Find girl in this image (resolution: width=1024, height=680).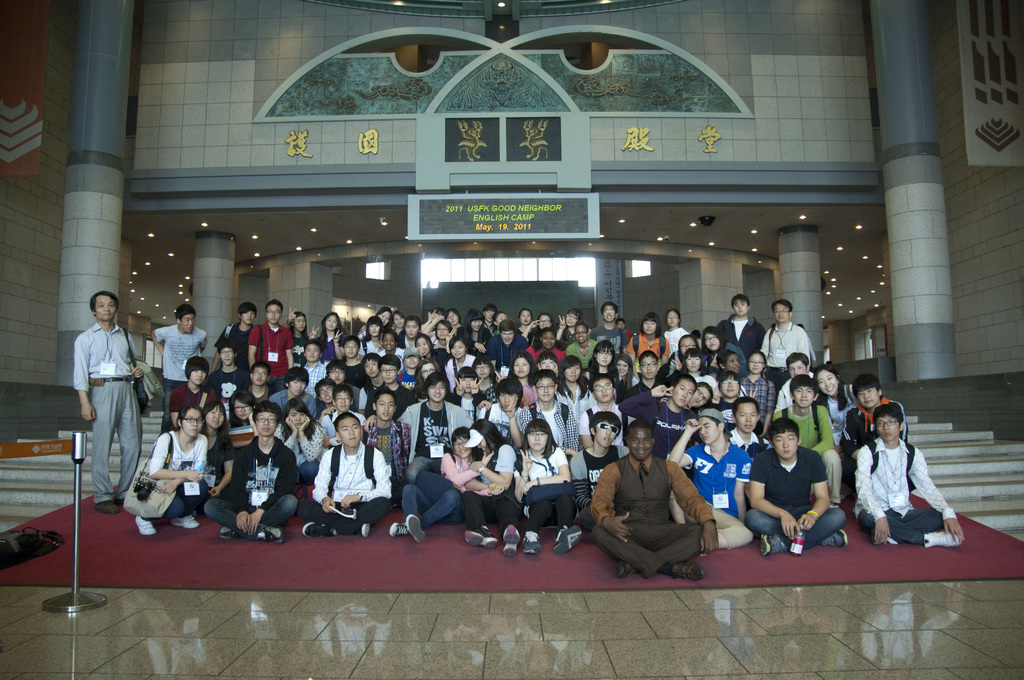
(left=197, top=401, right=237, bottom=489).
